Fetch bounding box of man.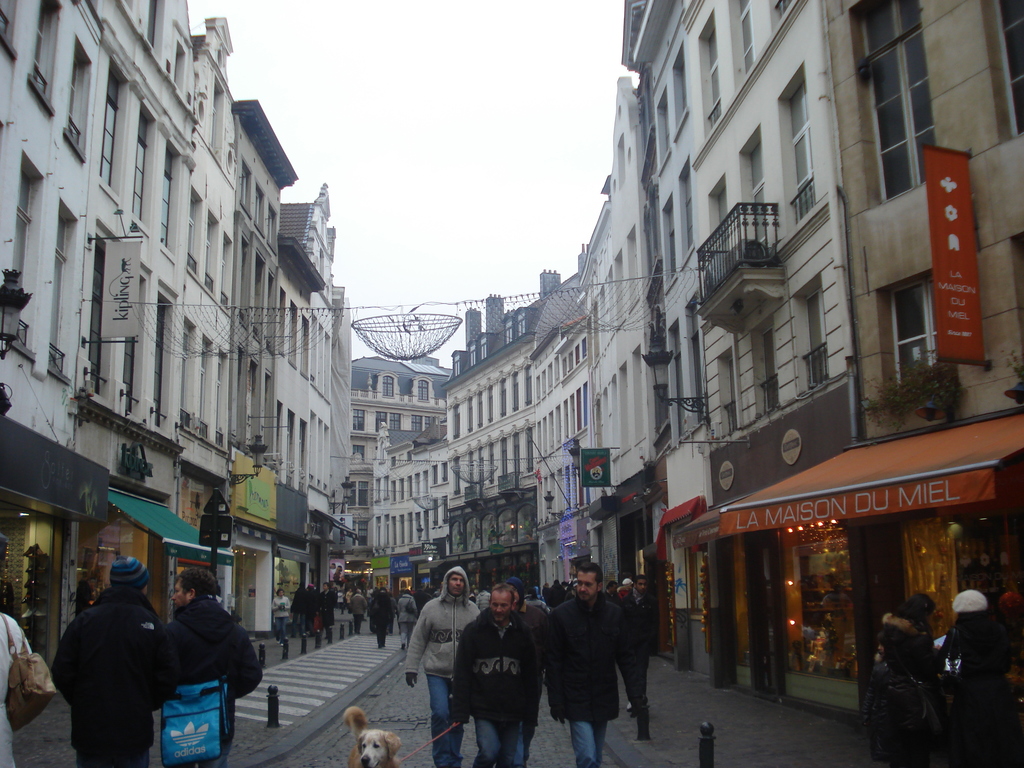
Bbox: crop(399, 566, 483, 767).
